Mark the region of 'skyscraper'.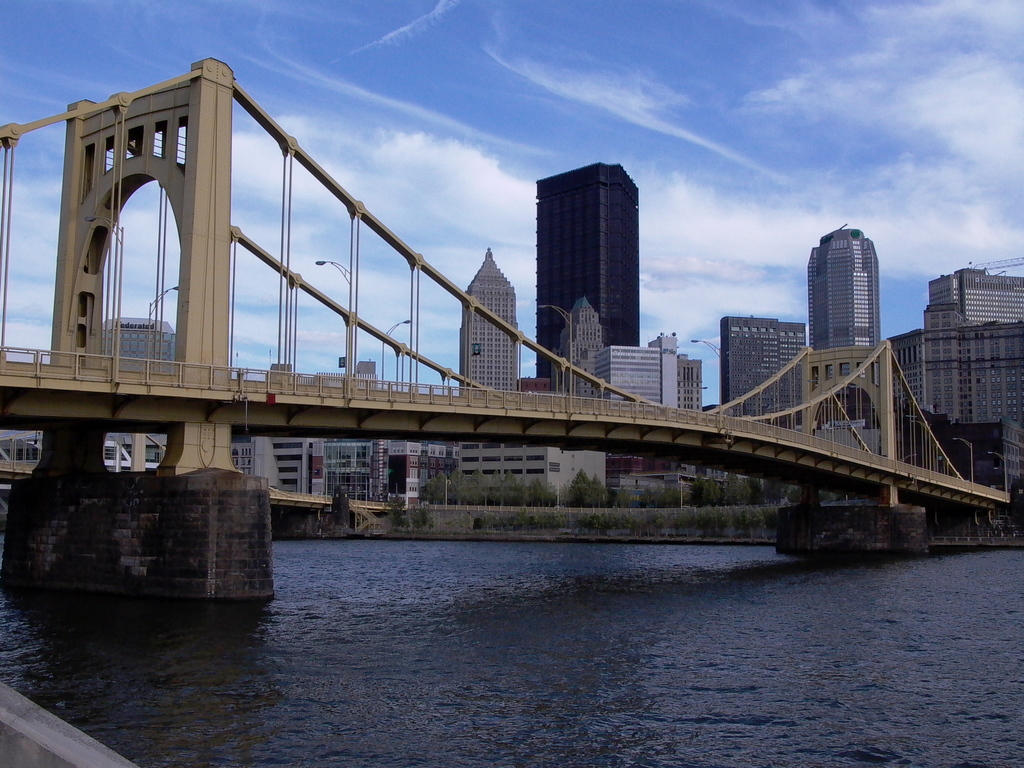
Region: 723,316,808,401.
